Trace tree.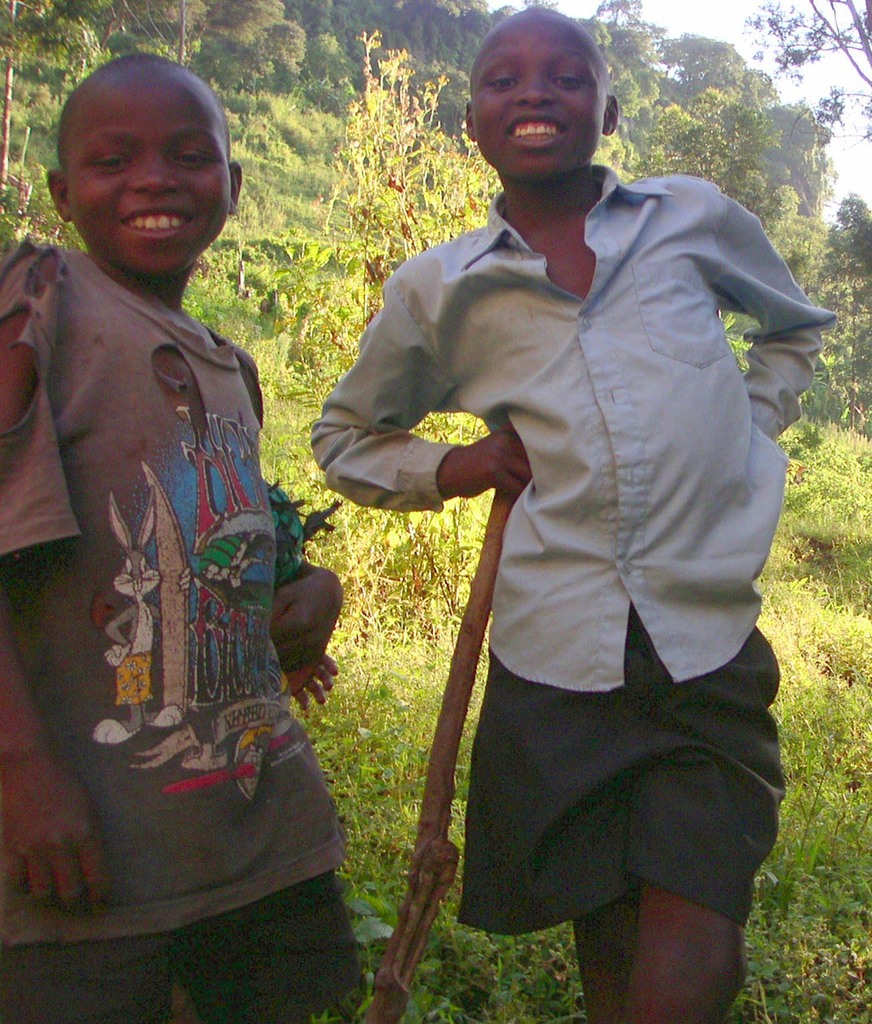
Traced to (738, 0, 871, 136).
